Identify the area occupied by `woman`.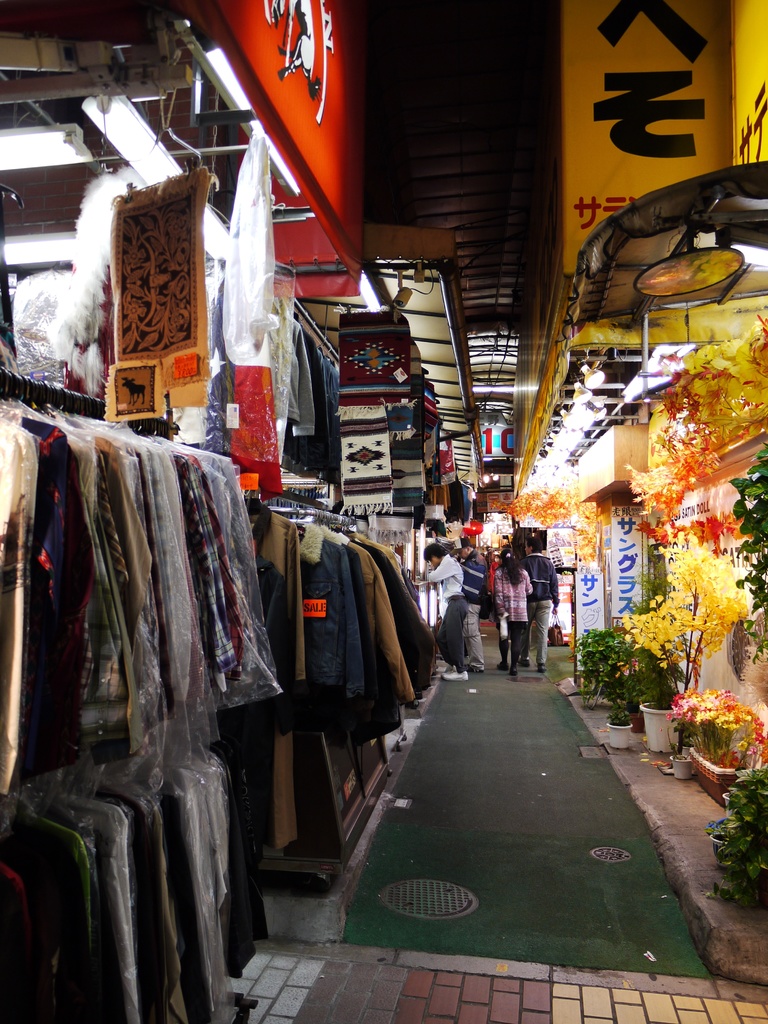
Area: <region>495, 540, 546, 675</region>.
